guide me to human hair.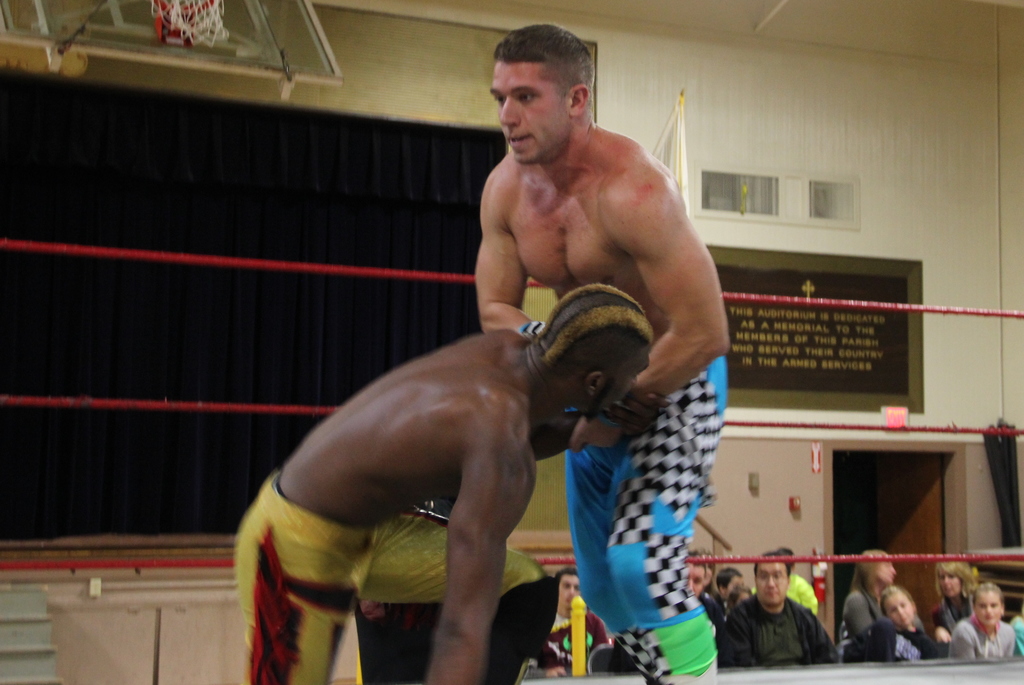
Guidance: BBox(539, 283, 653, 389).
